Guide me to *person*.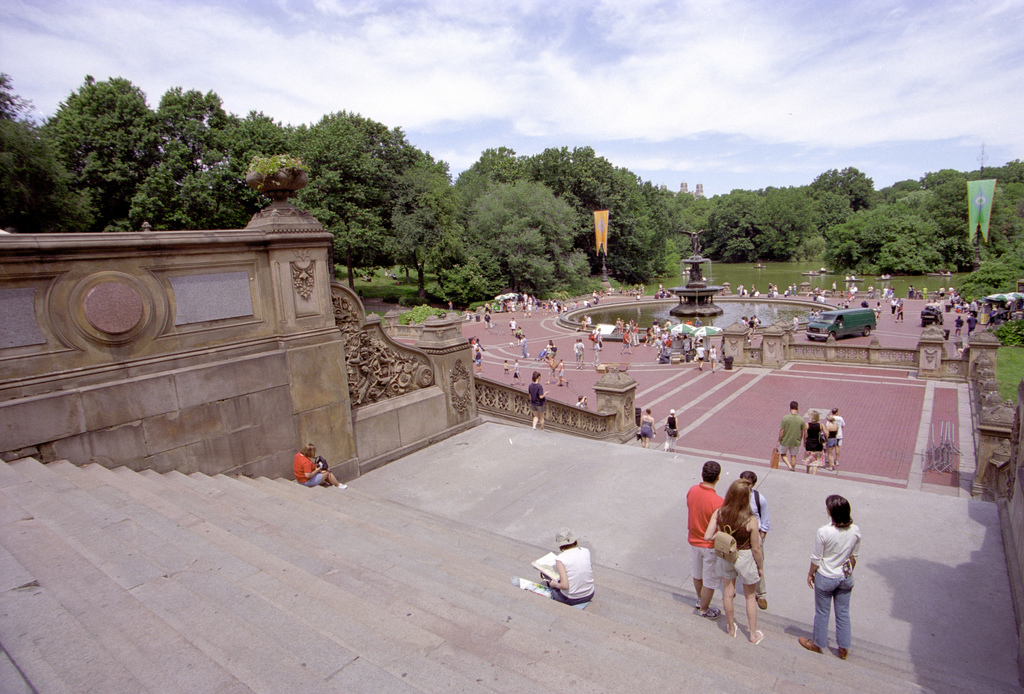
Guidance: box=[474, 338, 480, 367].
